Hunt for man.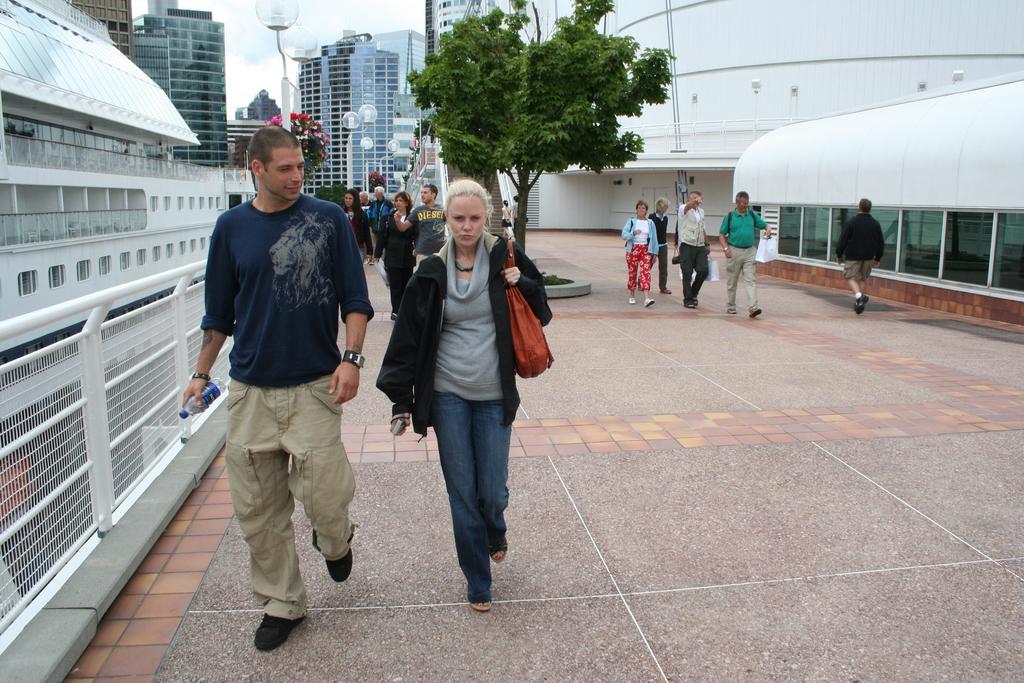
Hunted down at (left=680, top=191, right=707, bottom=309).
